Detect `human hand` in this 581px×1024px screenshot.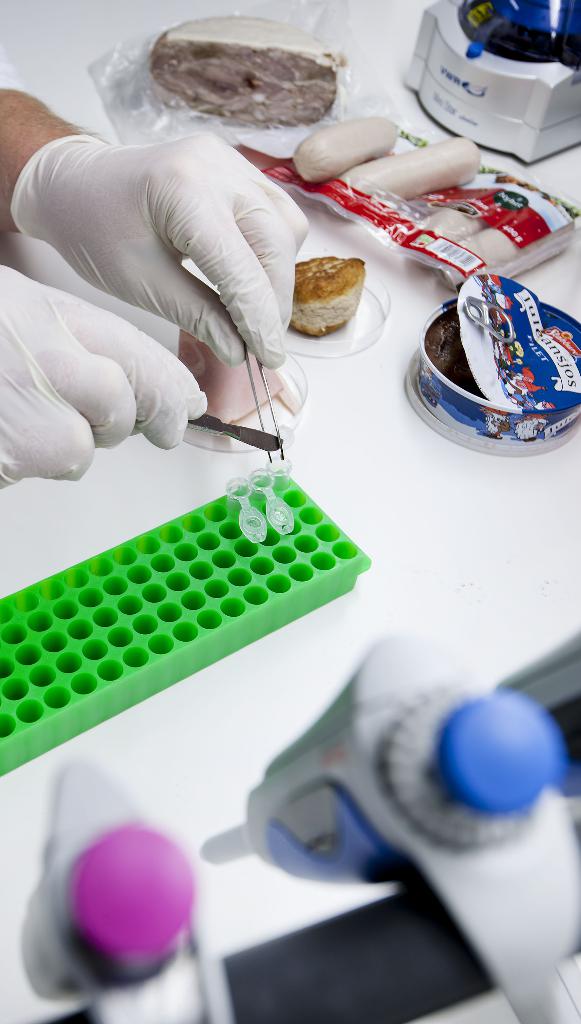
Detection: bbox(0, 258, 209, 491).
